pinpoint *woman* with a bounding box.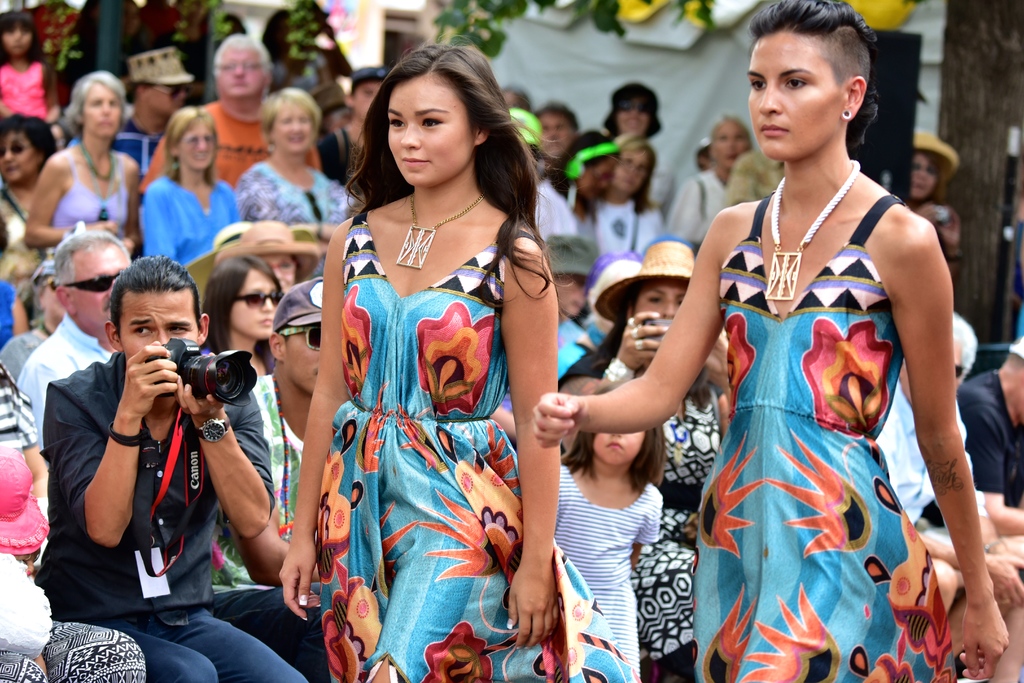
[200,244,326,682].
